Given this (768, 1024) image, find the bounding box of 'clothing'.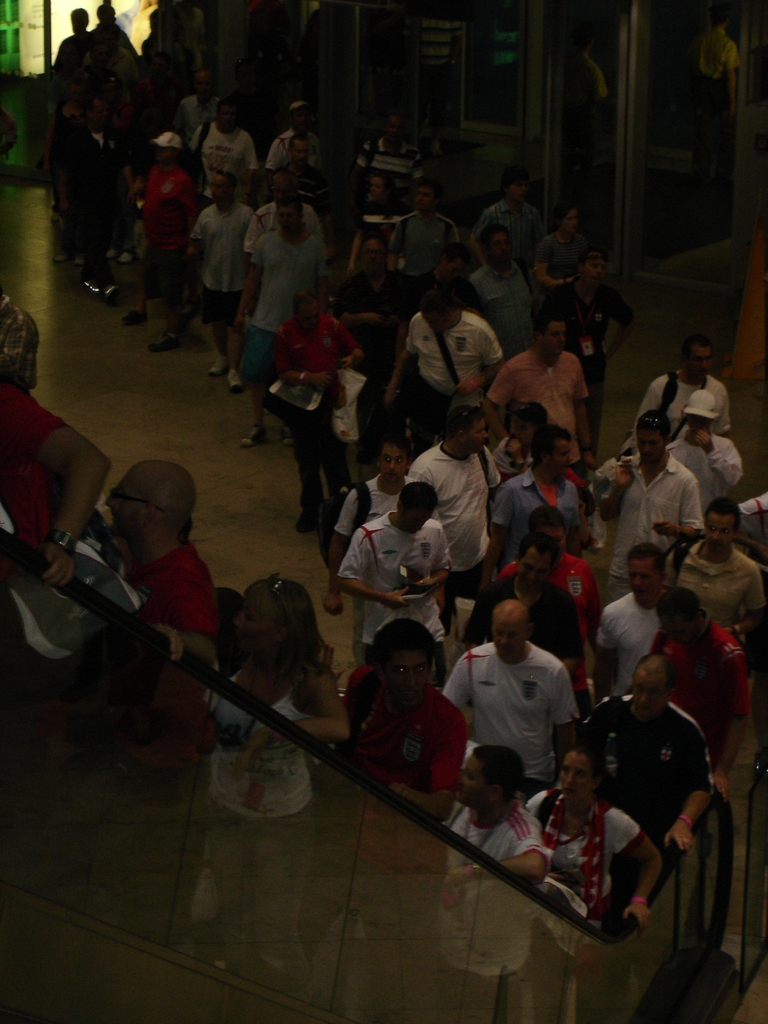
bbox=(461, 264, 543, 346).
